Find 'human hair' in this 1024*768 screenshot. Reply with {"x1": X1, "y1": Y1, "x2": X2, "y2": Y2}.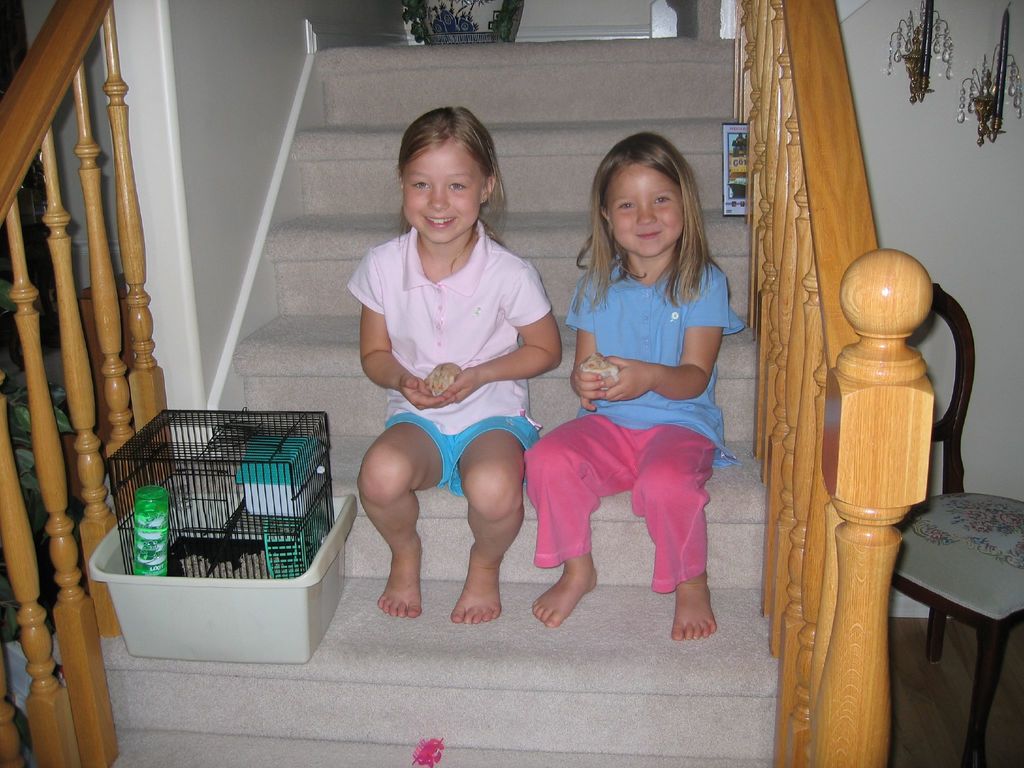
{"x1": 385, "y1": 100, "x2": 513, "y2": 245}.
